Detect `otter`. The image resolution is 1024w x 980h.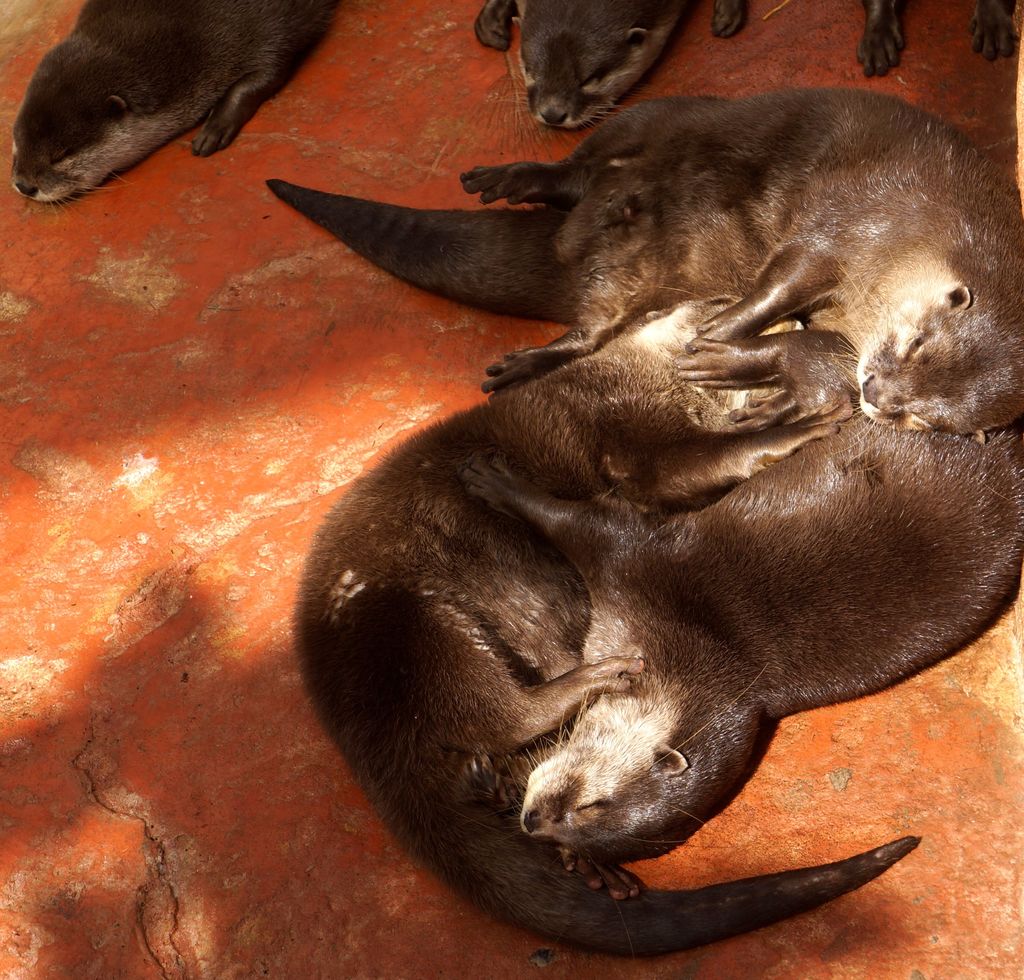
box=[855, 0, 1020, 78].
